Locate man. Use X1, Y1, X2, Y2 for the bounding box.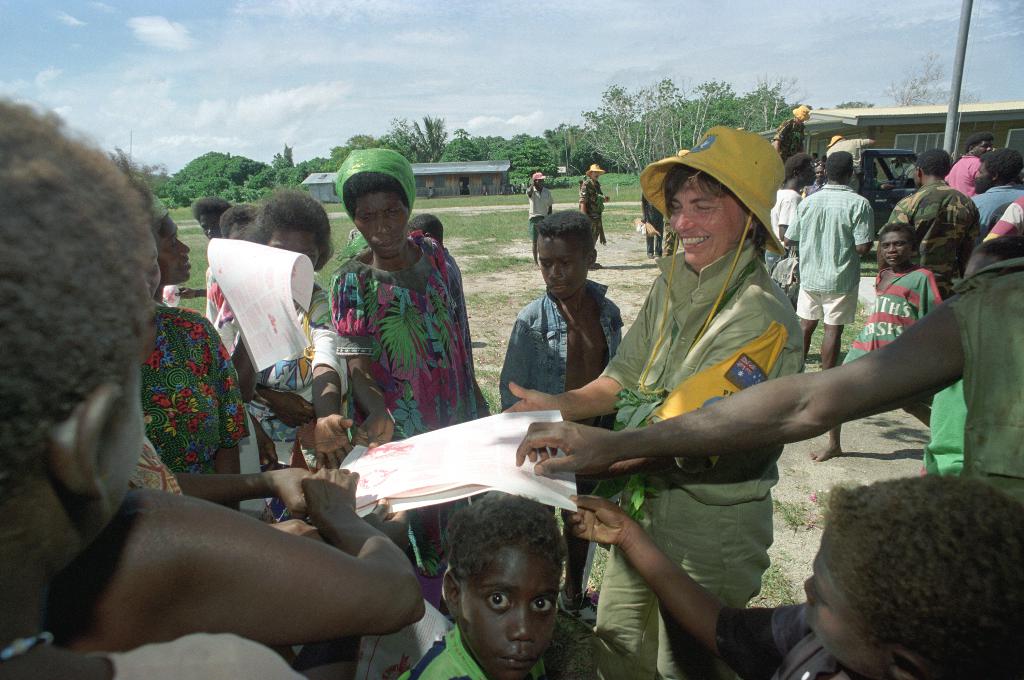
495, 215, 639, 418.
